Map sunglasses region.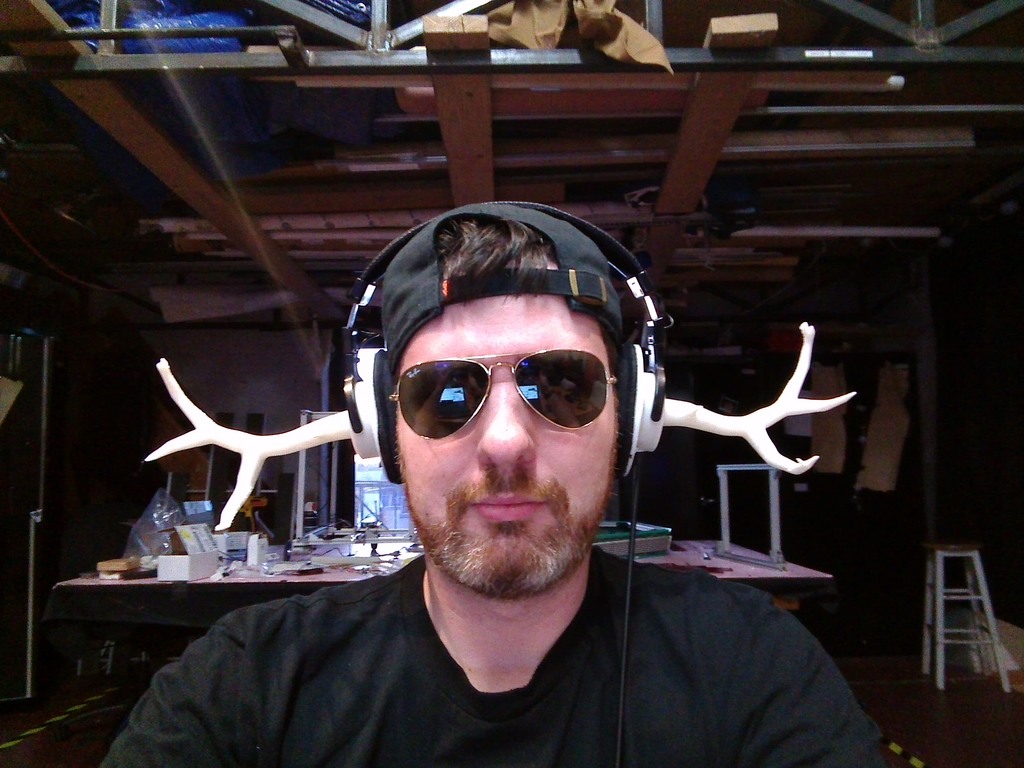
Mapped to [388, 348, 625, 452].
